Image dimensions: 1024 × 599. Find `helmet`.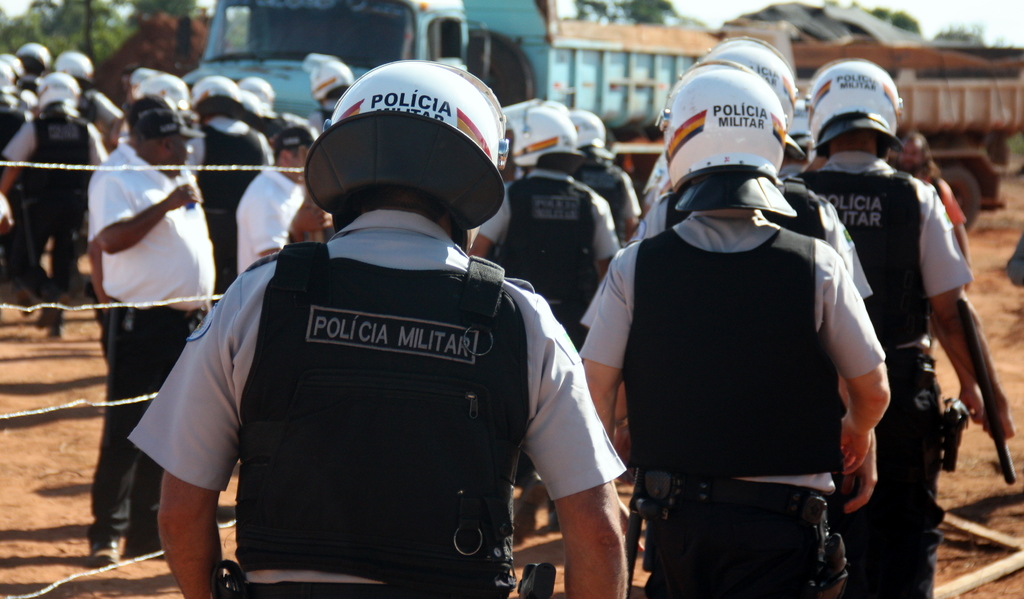
575:112:604:173.
